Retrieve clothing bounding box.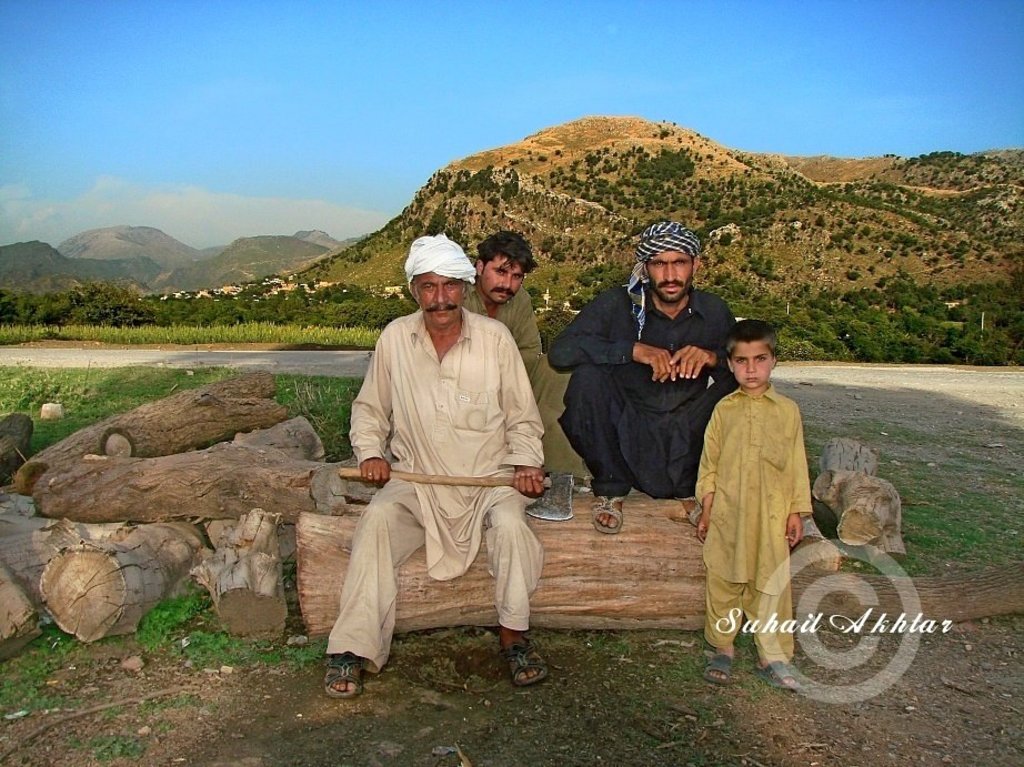
Bounding box: left=465, top=293, right=544, bottom=376.
